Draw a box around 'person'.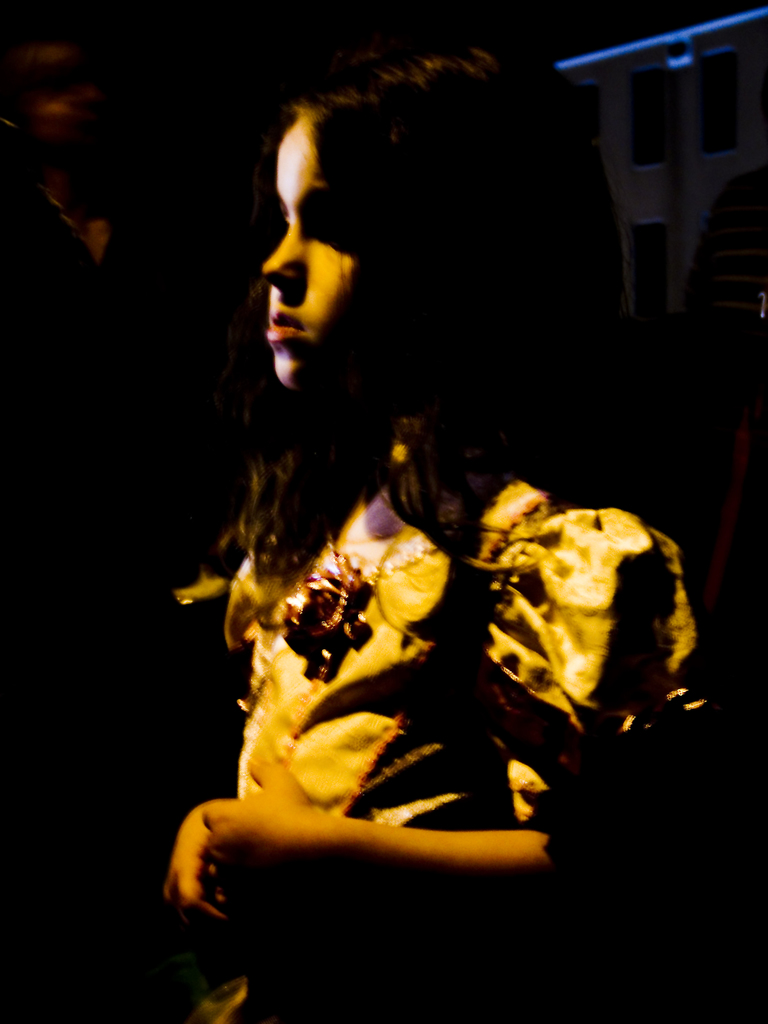
[162,45,767,1023].
